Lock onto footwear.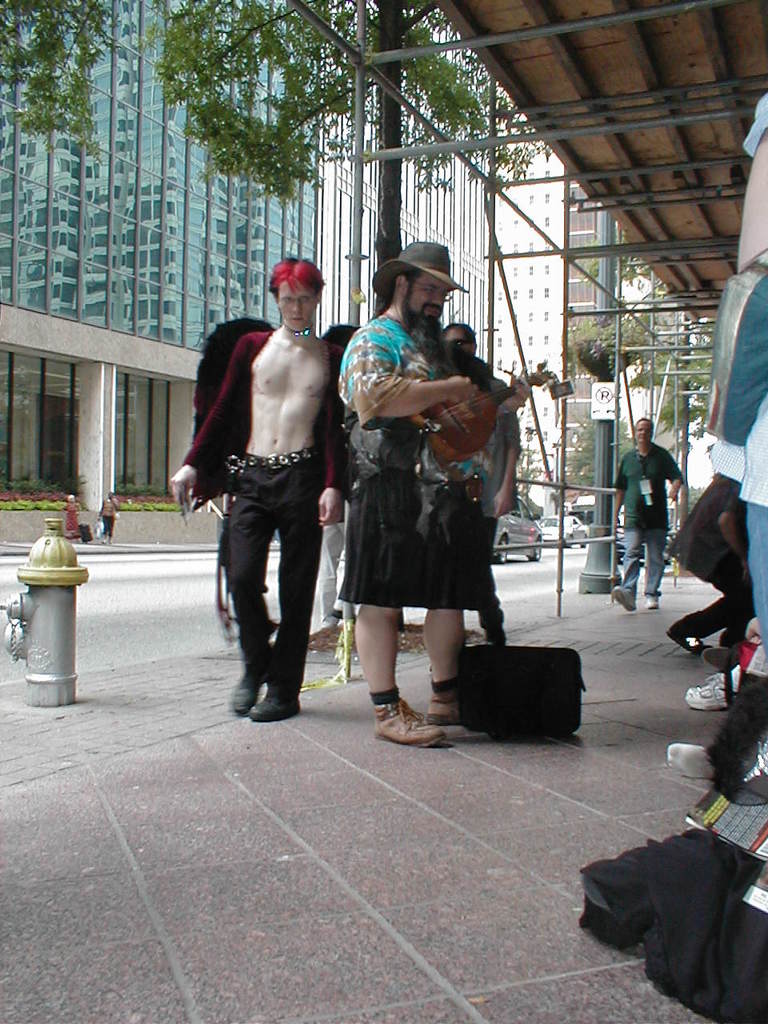
Locked: {"left": 425, "top": 691, "right": 462, "bottom": 726}.
